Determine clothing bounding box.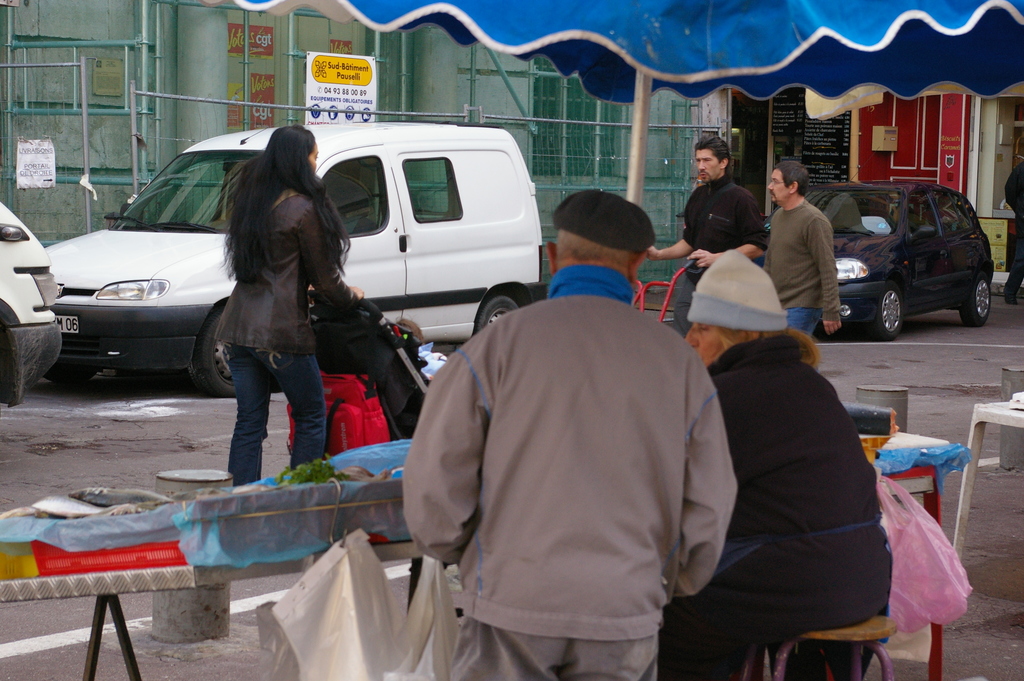
Determined: pyautogui.locateOnScreen(760, 193, 847, 338).
